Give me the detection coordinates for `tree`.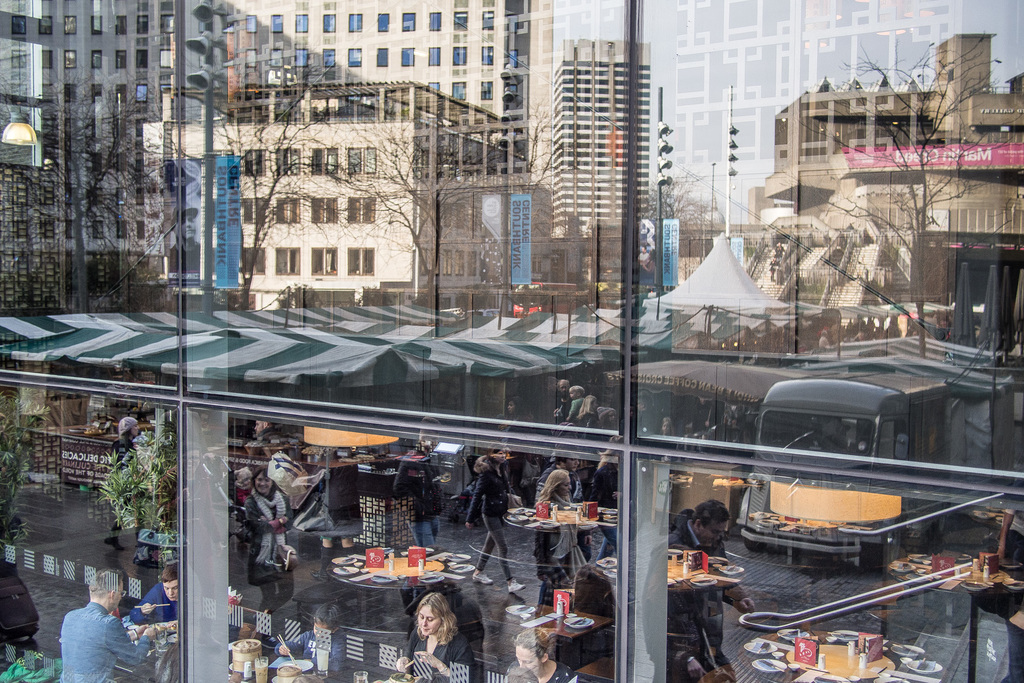
26, 59, 160, 297.
